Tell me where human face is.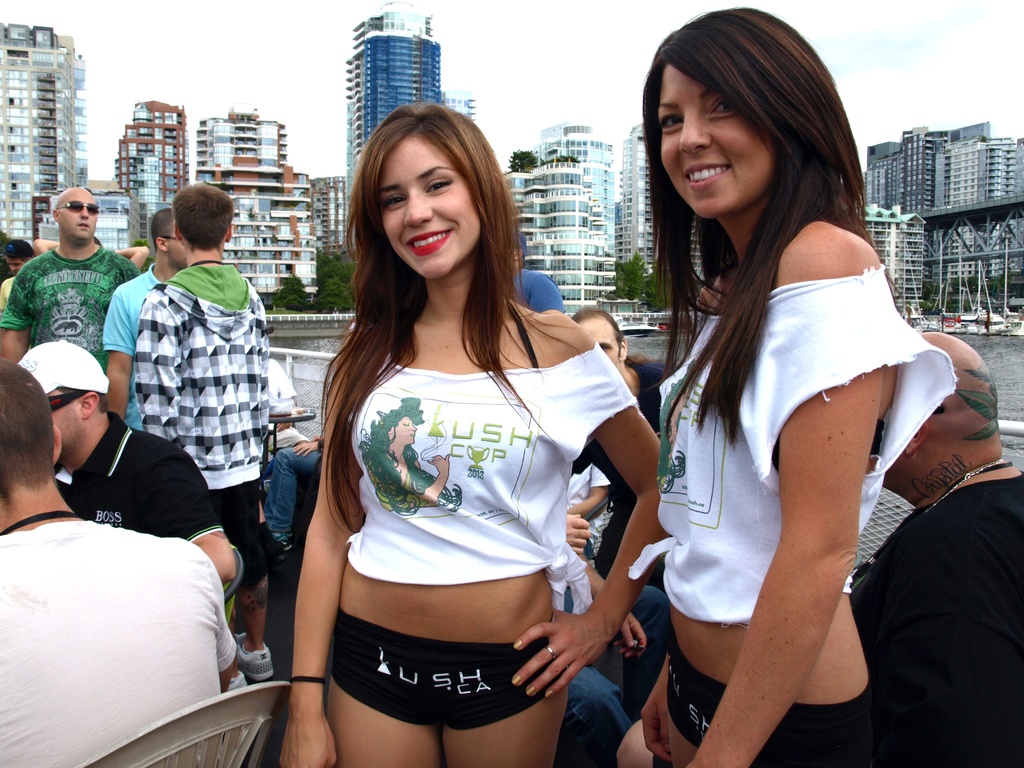
human face is at 56,192,99,244.
